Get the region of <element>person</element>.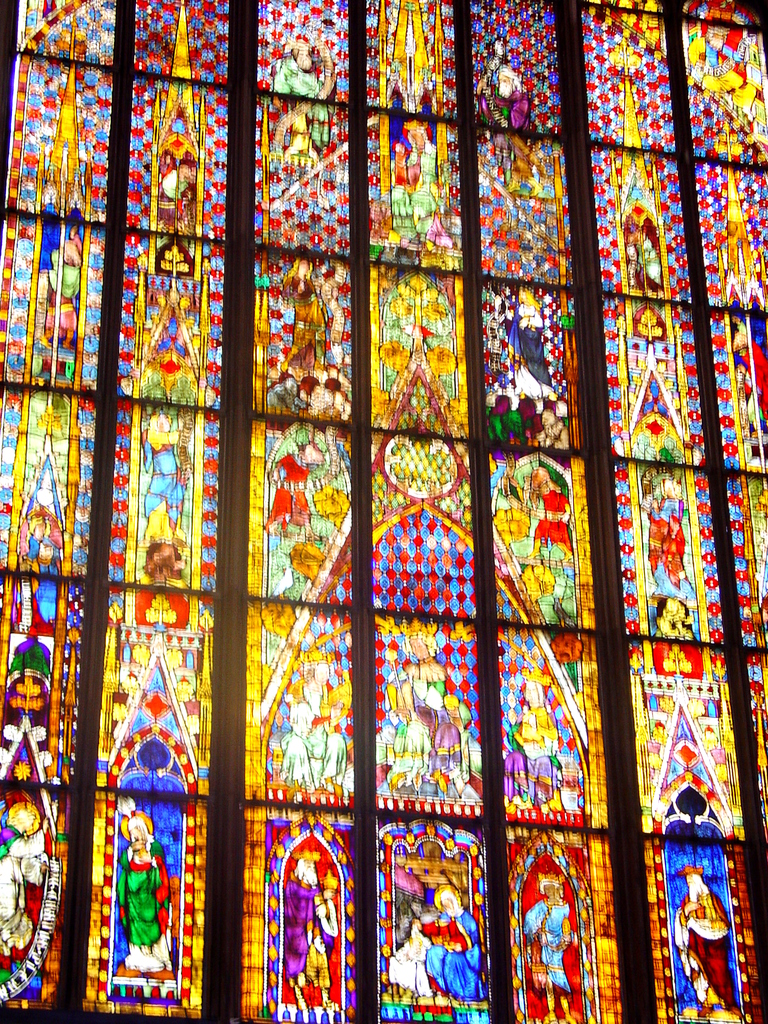
left=503, top=659, right=563, bottom=810.
